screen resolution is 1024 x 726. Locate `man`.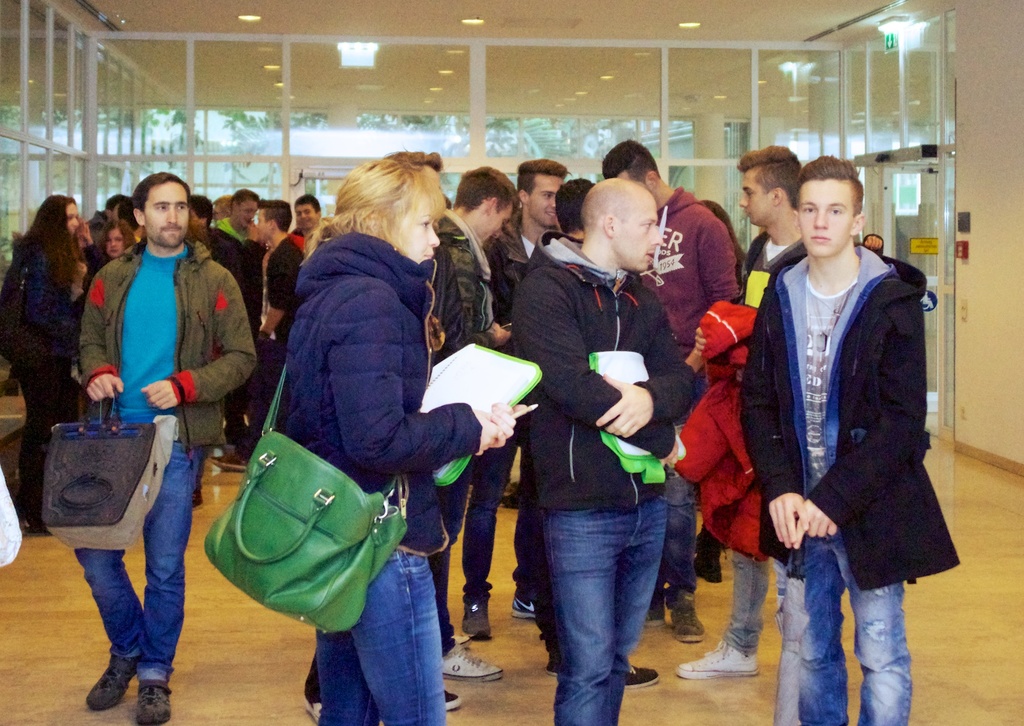
<region>244, 196, 311, 377</region>.
